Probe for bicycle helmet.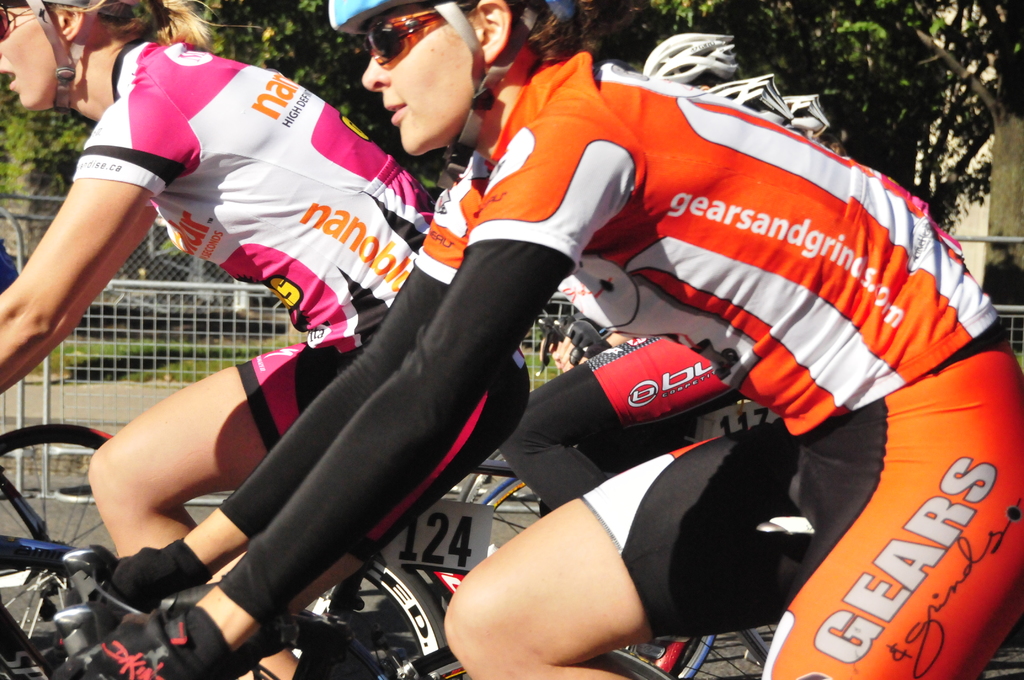
Probe result: (765, 95, 831, 158).
